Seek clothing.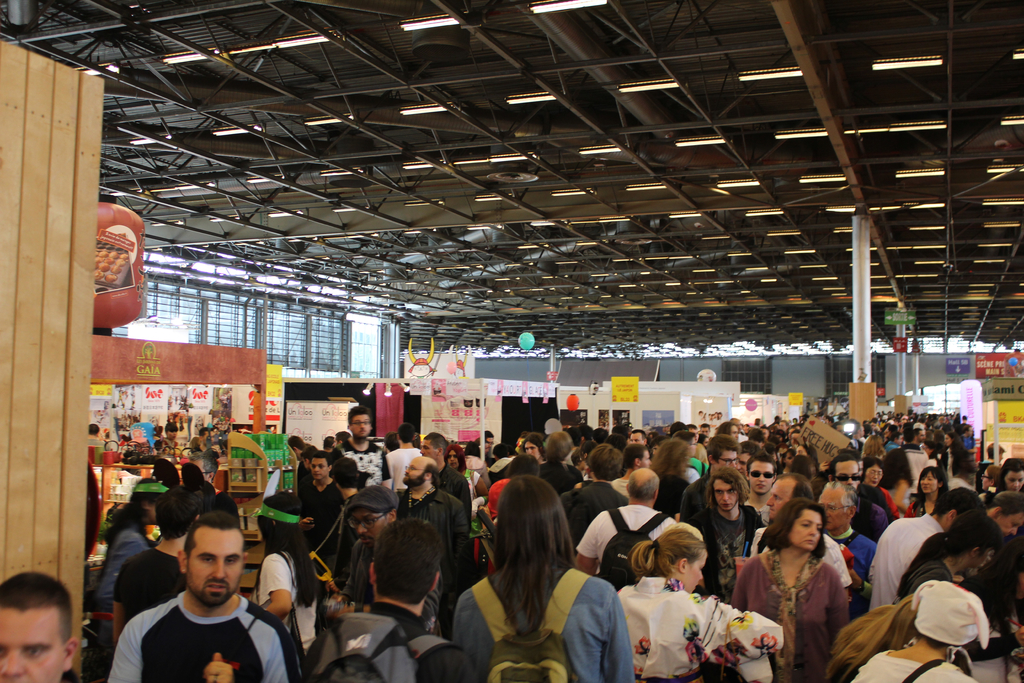
297,593,469,682.
